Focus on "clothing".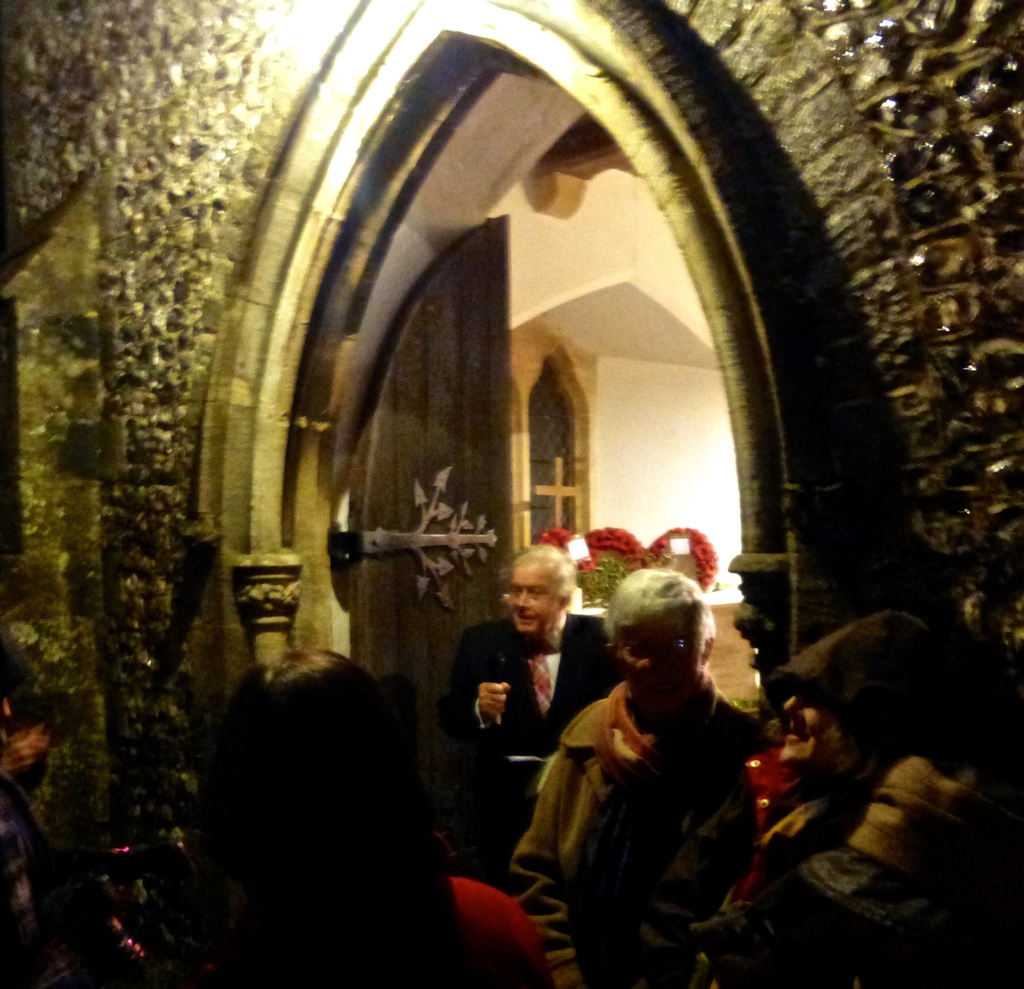
Focused at l=519, t=670, r=763, b=979.
